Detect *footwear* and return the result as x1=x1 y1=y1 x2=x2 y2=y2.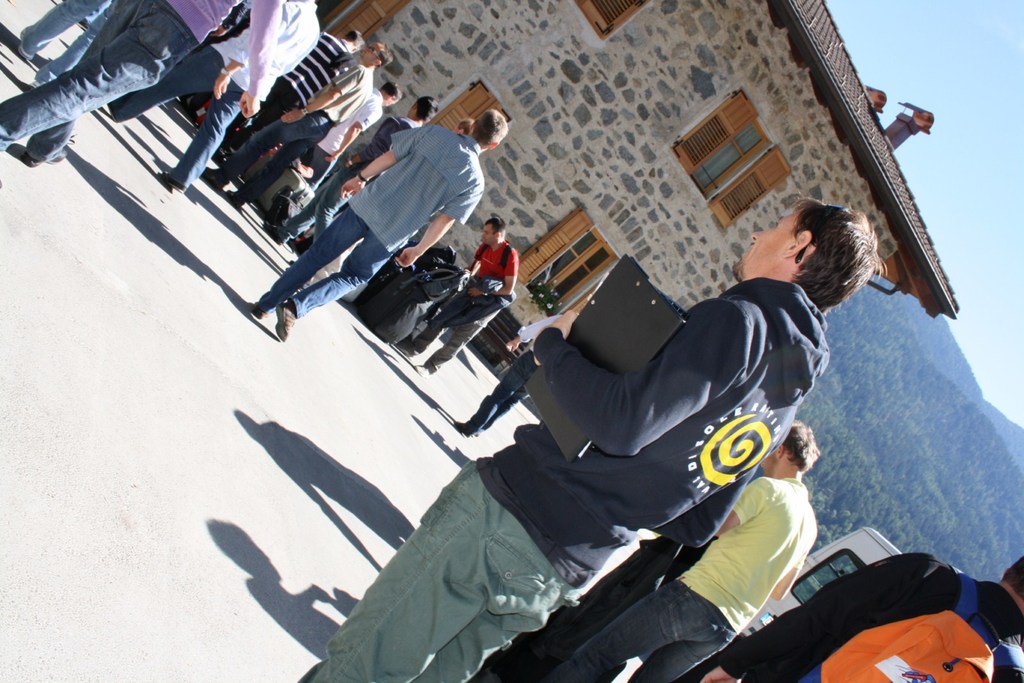
x1=458 y1=421 x2=471 y2=442.
